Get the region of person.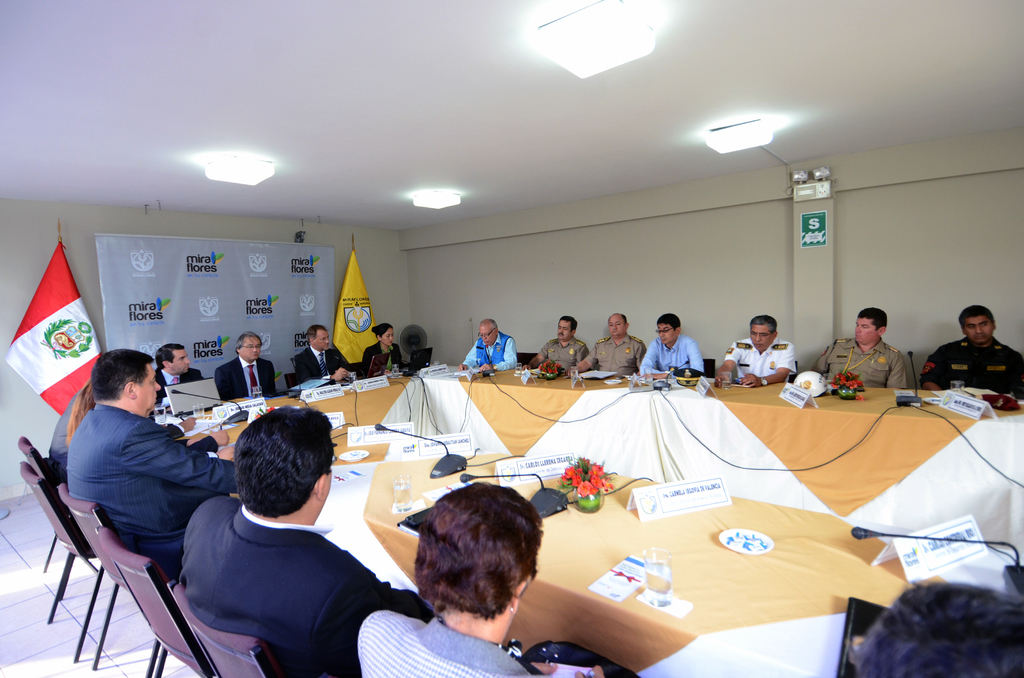
[521,316,588,371].
